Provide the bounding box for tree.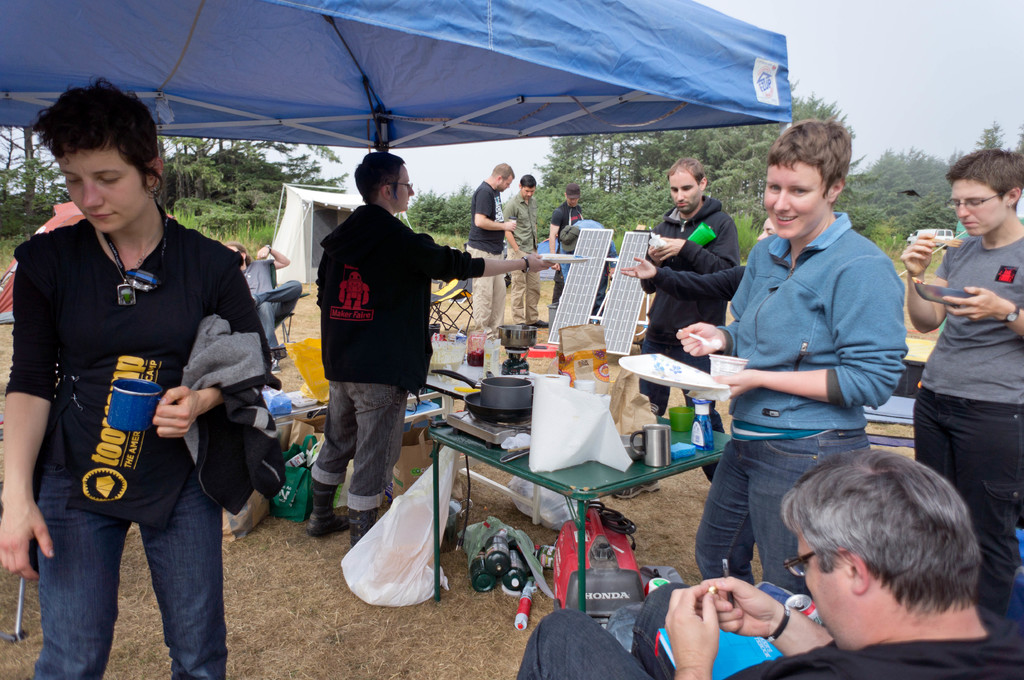
432:176:477:241.
